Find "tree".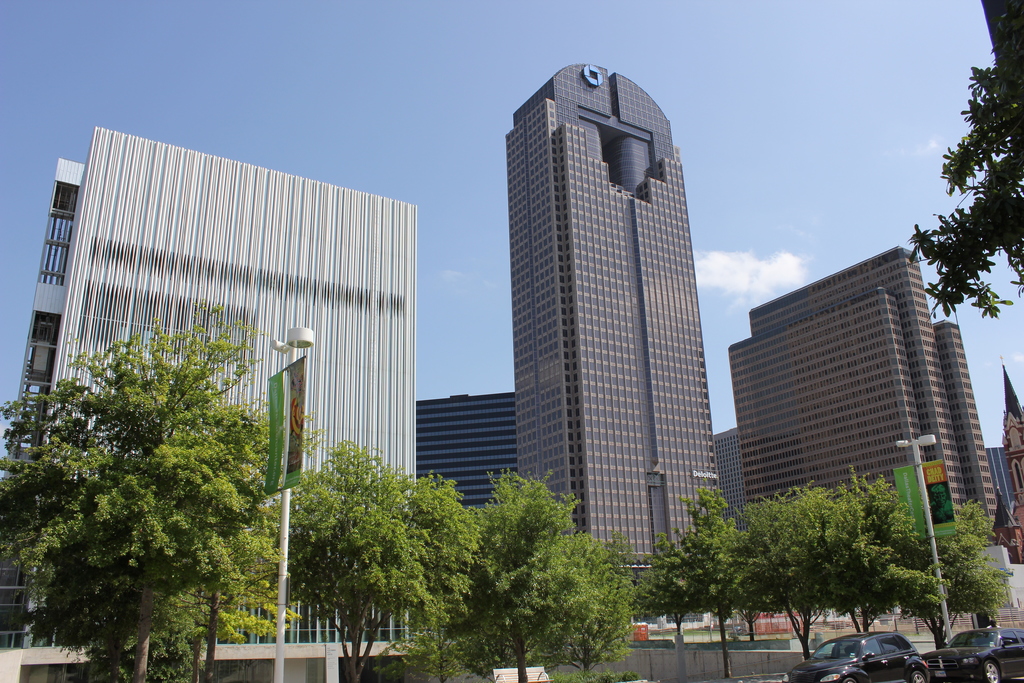
{"left": 911, "top": 4, "right": 1023, "bottom": 314}.
